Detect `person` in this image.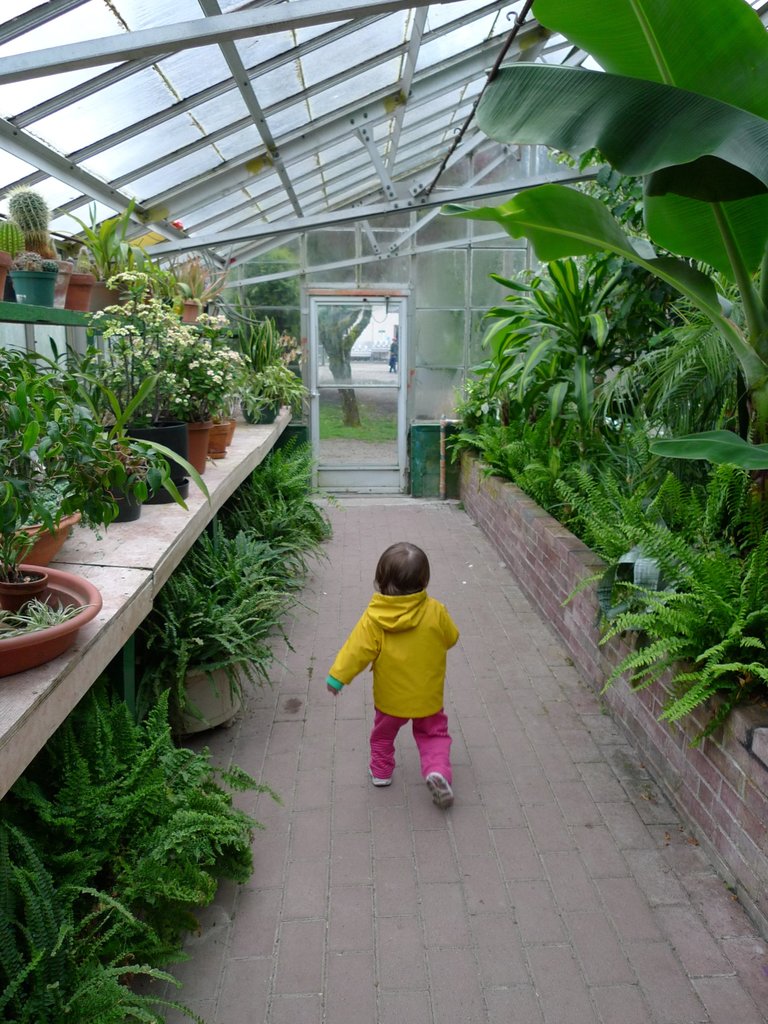
Detection: [332,525,467,816].
